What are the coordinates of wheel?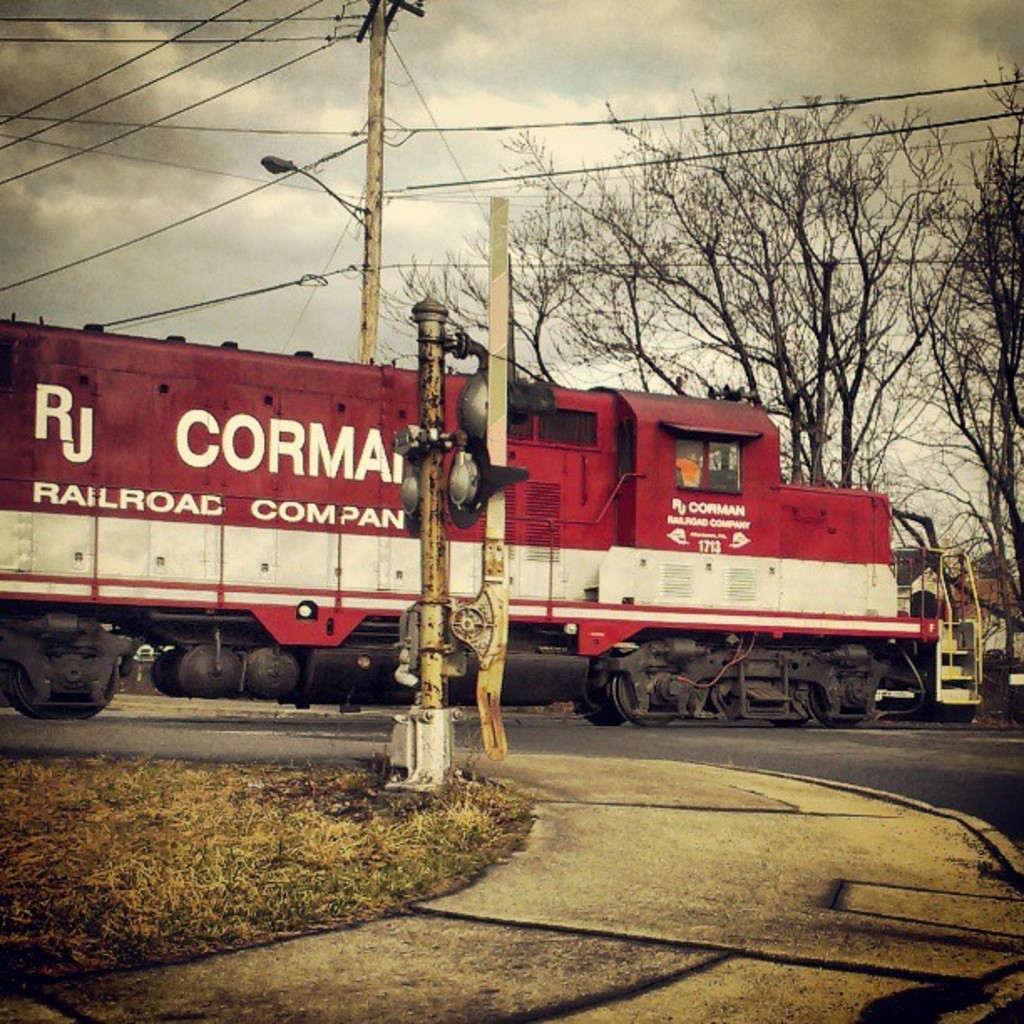
617/669/711/726.
